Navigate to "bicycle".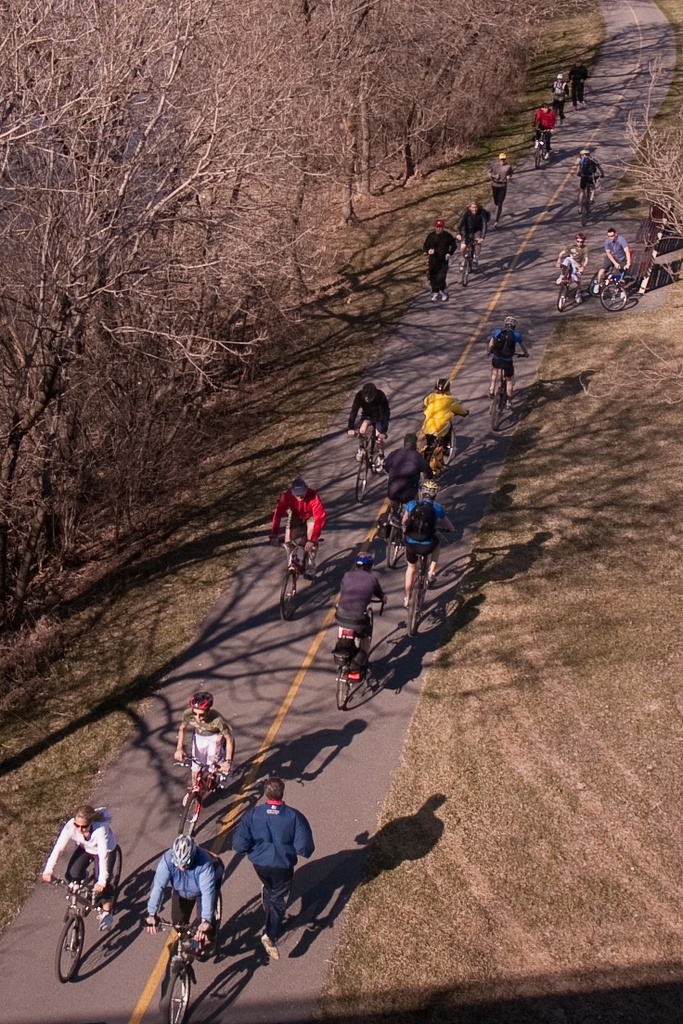
Navigation target: select_region(38, 844, 133, 988).
